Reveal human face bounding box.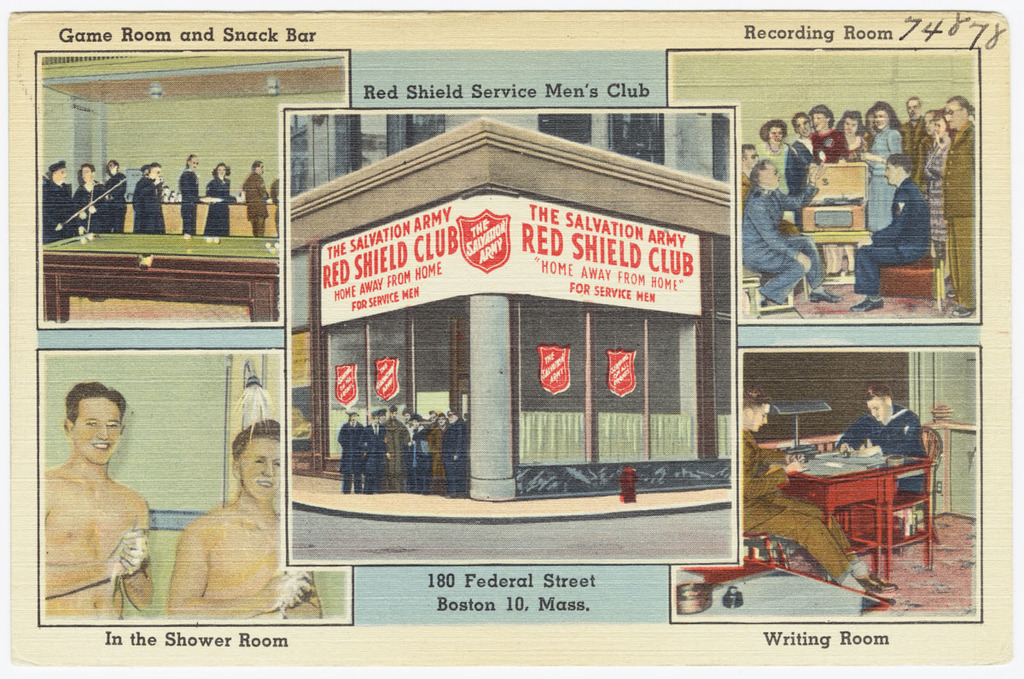
Revealed: [73,398,119,461].
